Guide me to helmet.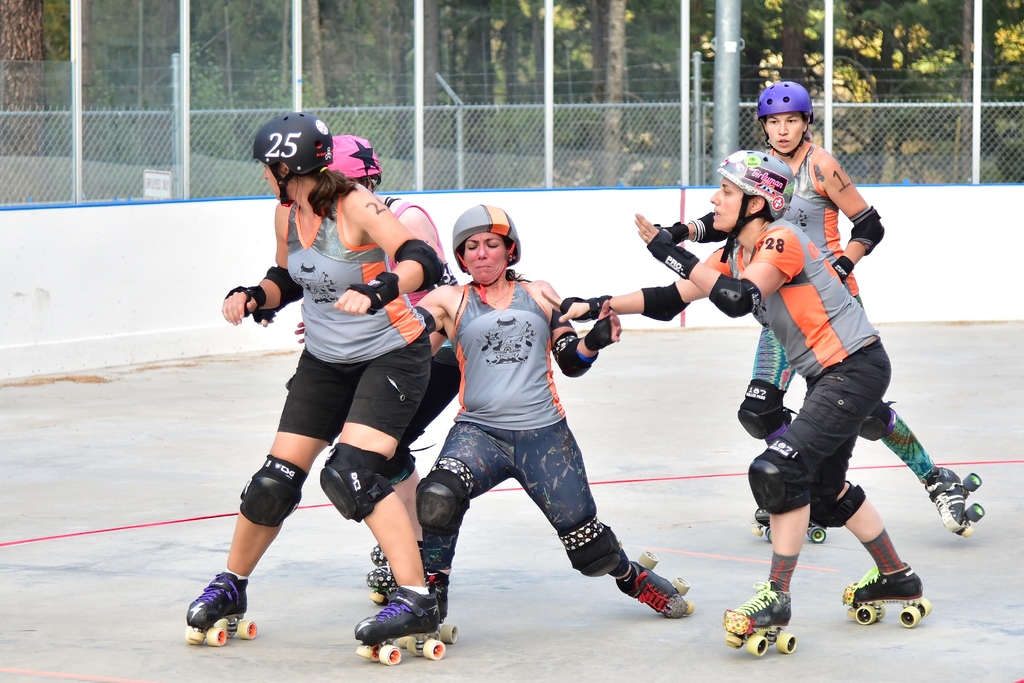
Guidance: {"left": 252, "top": 112, "right": 332, "bottom": 199}.
